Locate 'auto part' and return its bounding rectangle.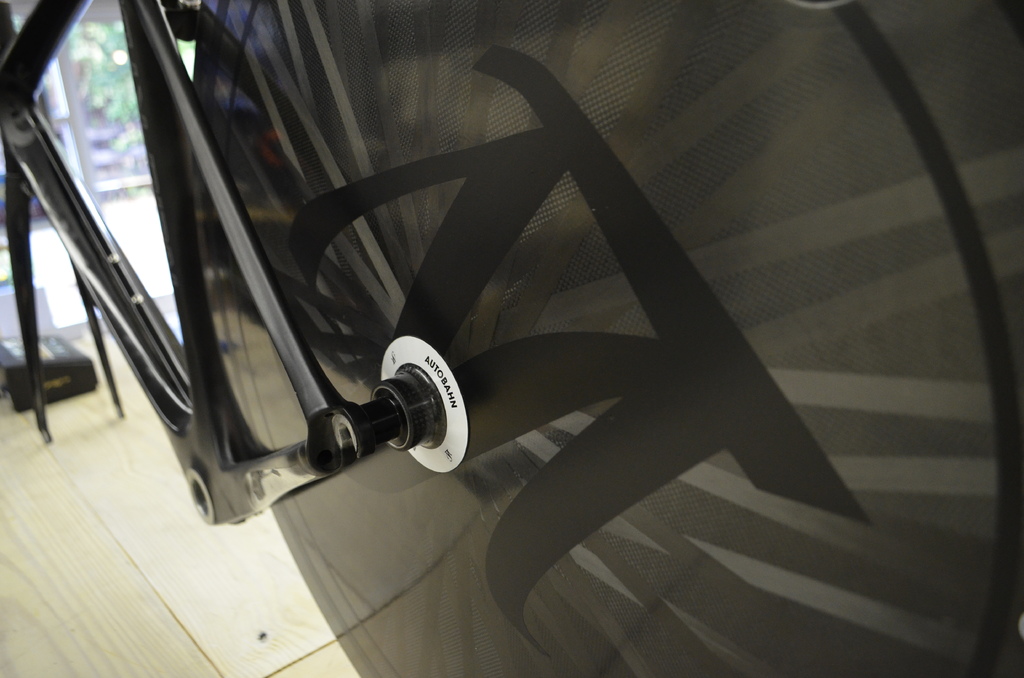
rect(0, 0, 1023, 677).
